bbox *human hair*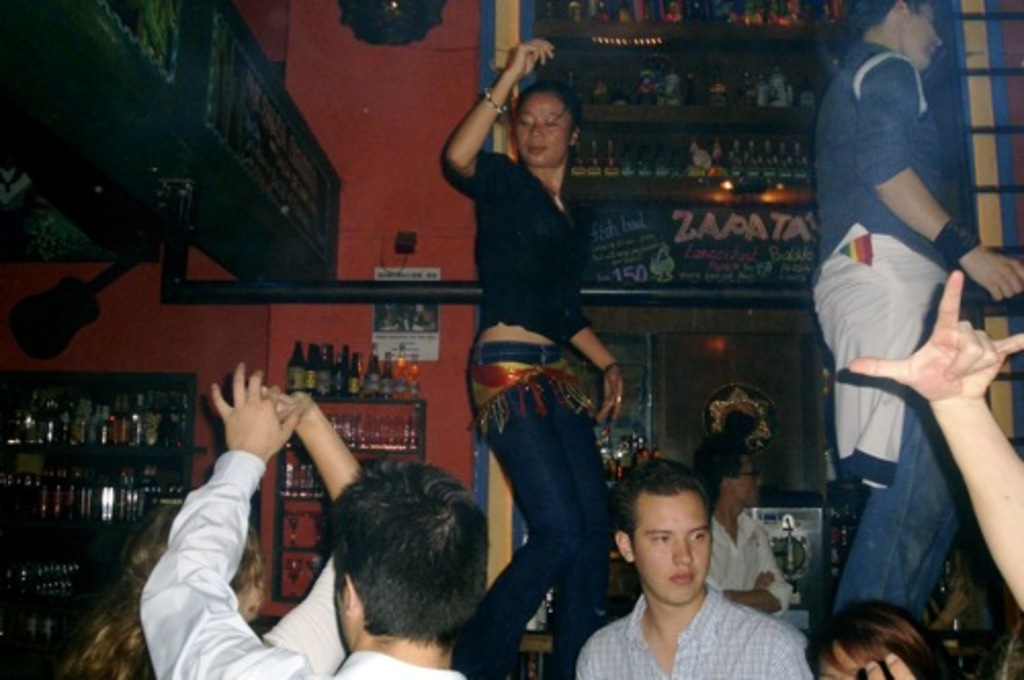
crop(293, 465, 494, 666)
